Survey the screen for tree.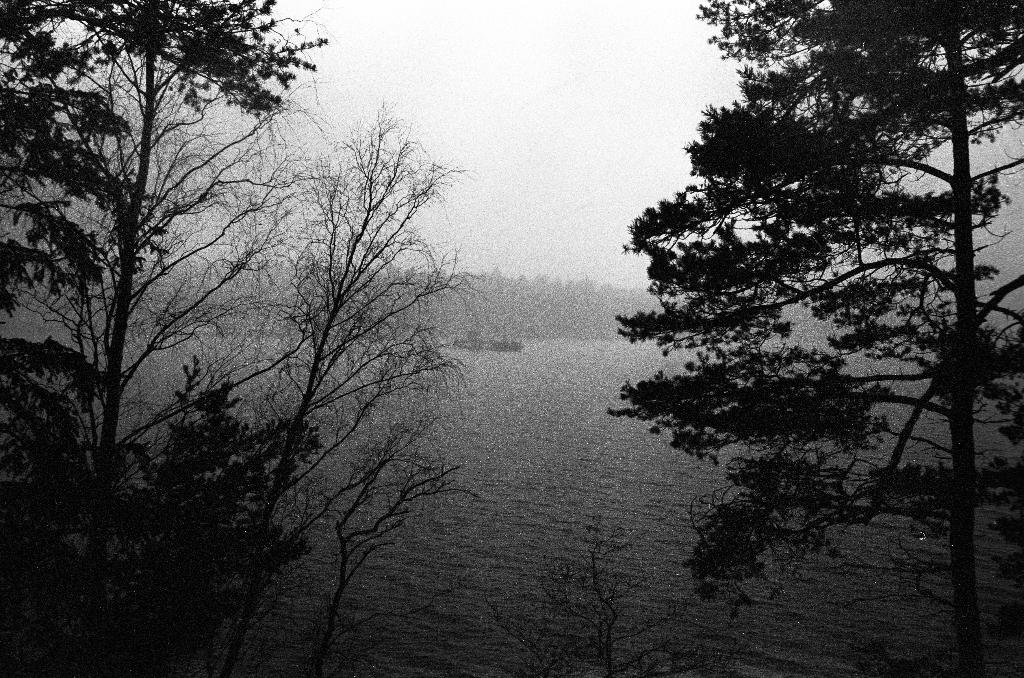
Survey found: [x1=0, y1=0, x2=342, y2=677].
